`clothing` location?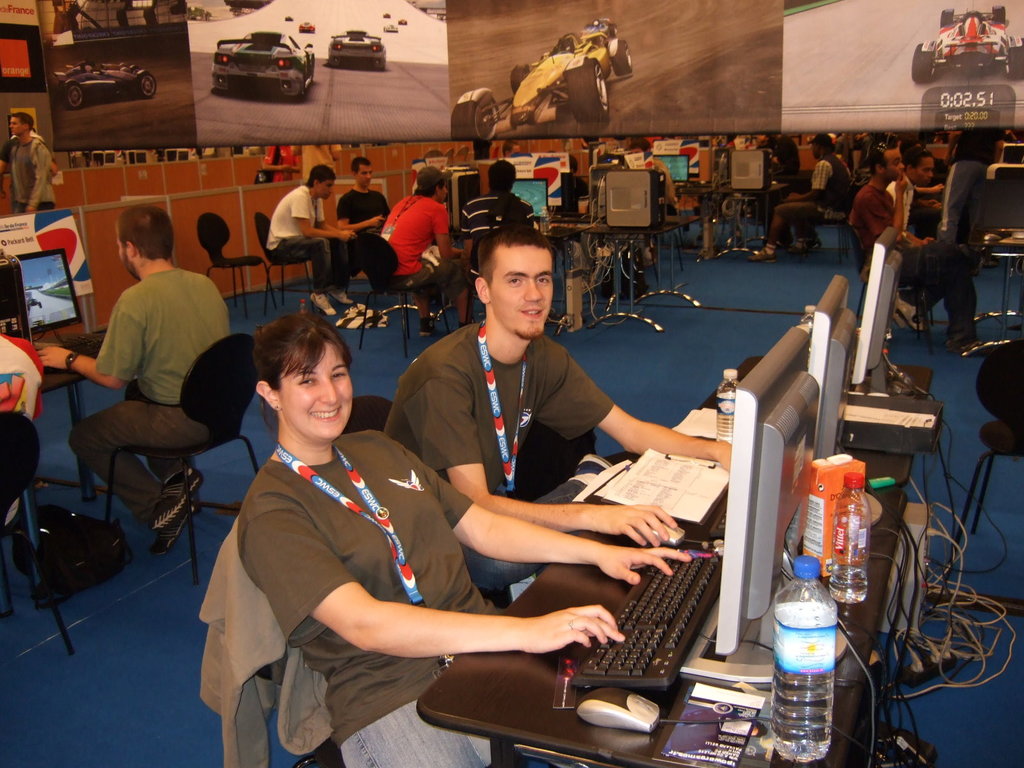
<bbox>268, 187, 331, 252</bbox>
